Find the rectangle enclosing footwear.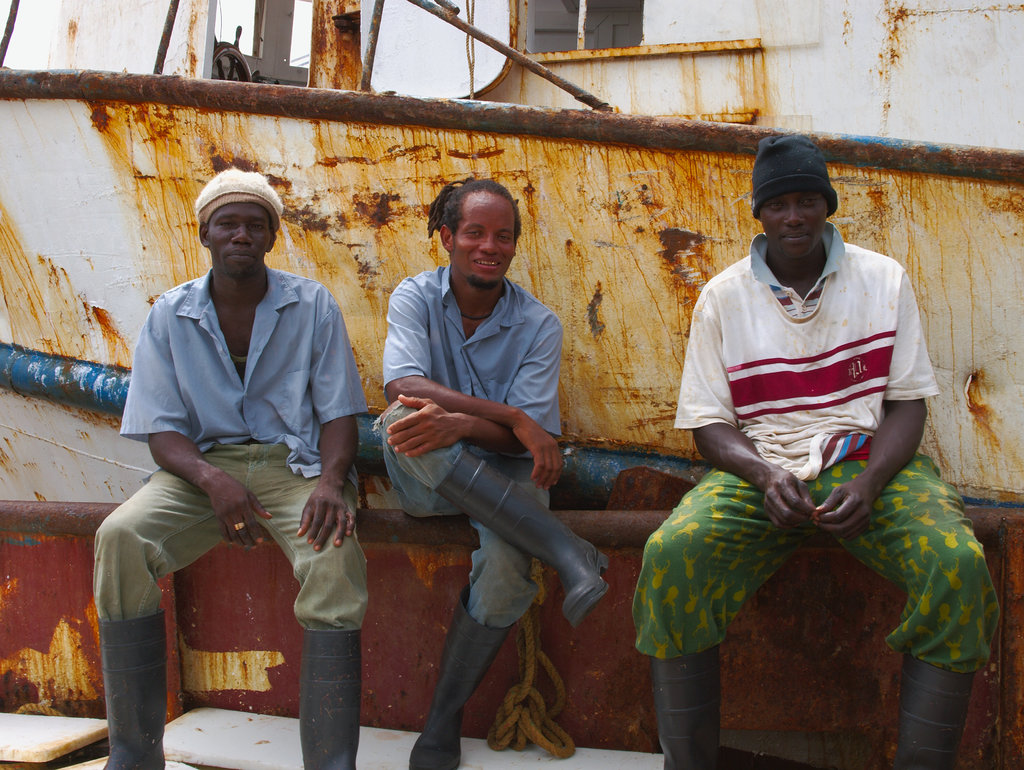
pyautogui.locateOnScreen(892, 652, 976, 769).
